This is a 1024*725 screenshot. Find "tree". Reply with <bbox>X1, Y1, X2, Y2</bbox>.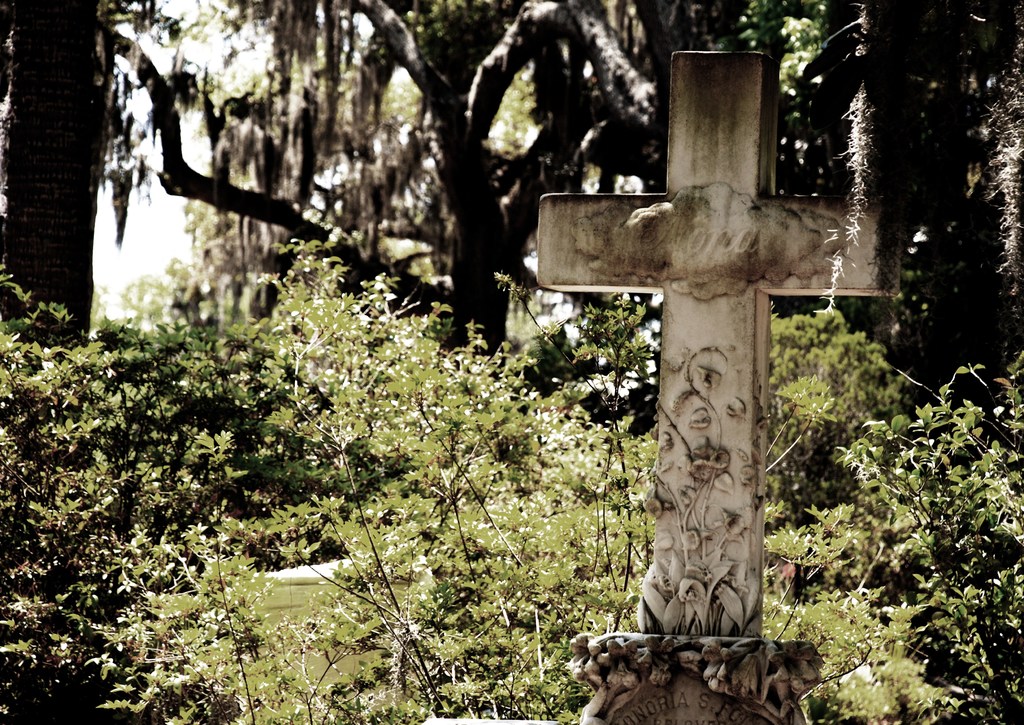
<bbox>0, 0, 1023, 724</bbox>.
